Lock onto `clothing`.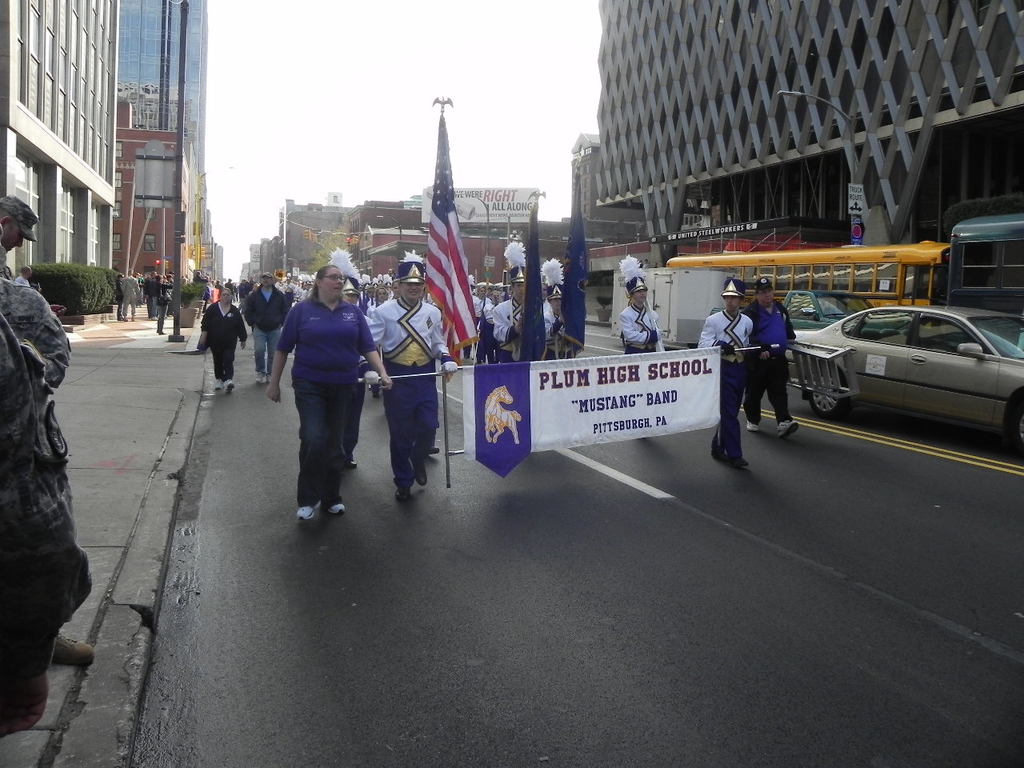
Locked: {"left": 0, "top": 246, "right": 10, "bottom": 278}.
